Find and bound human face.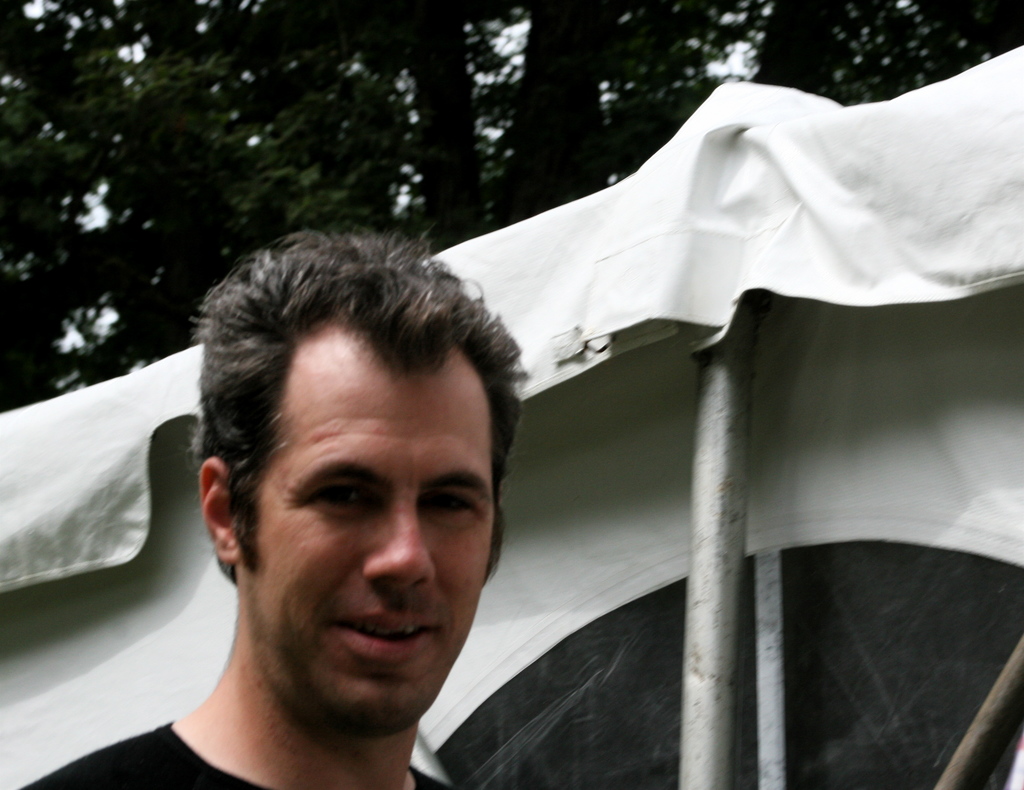
Bound: pyautogui.locateOnScreen(250, 360, 493, 728).
